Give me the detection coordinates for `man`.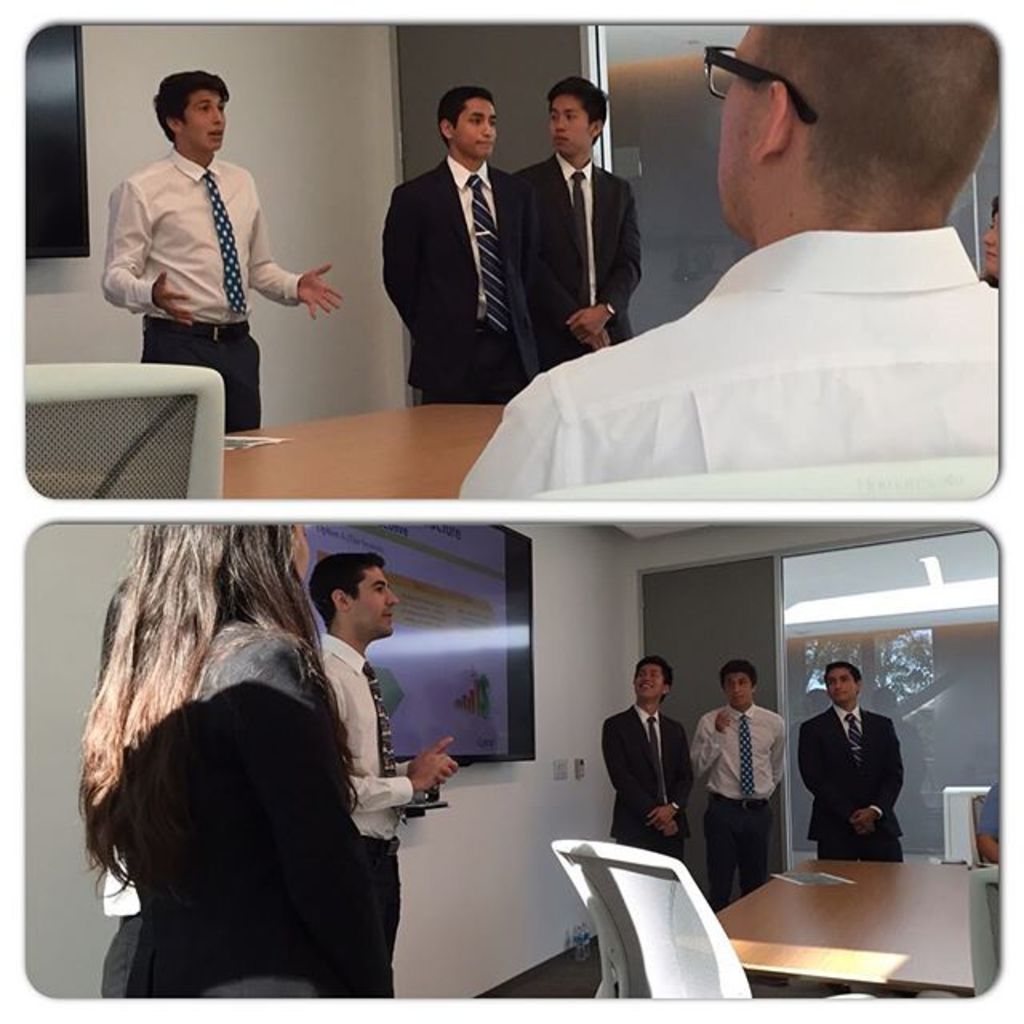
373/85/563/405.
